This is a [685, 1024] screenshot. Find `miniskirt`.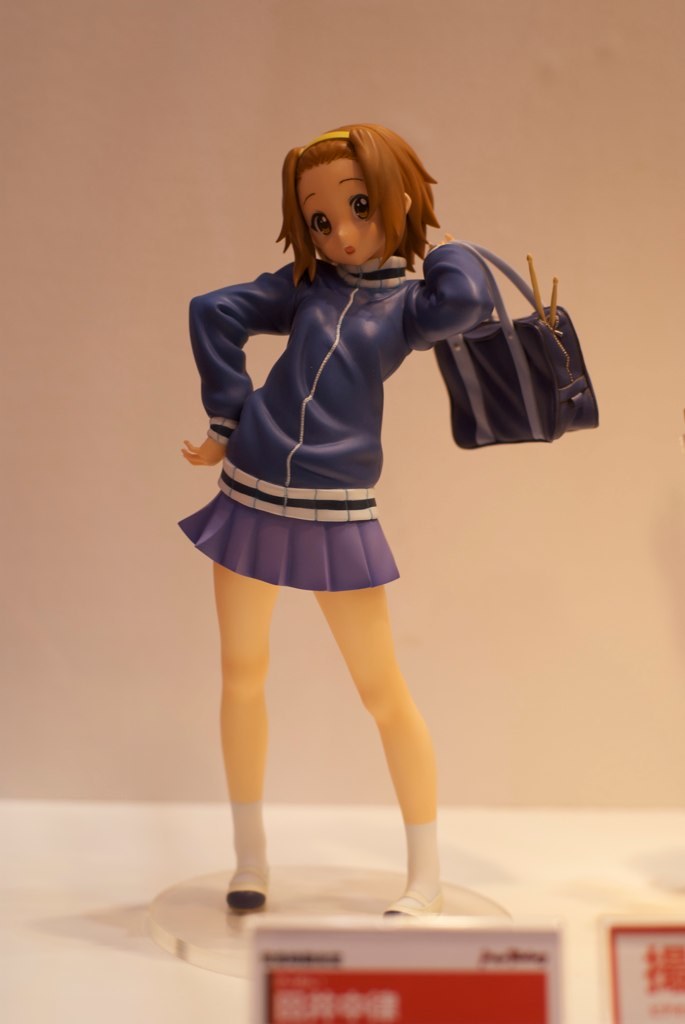
Bounding box: l=173, t=456, r=401, b=591.
